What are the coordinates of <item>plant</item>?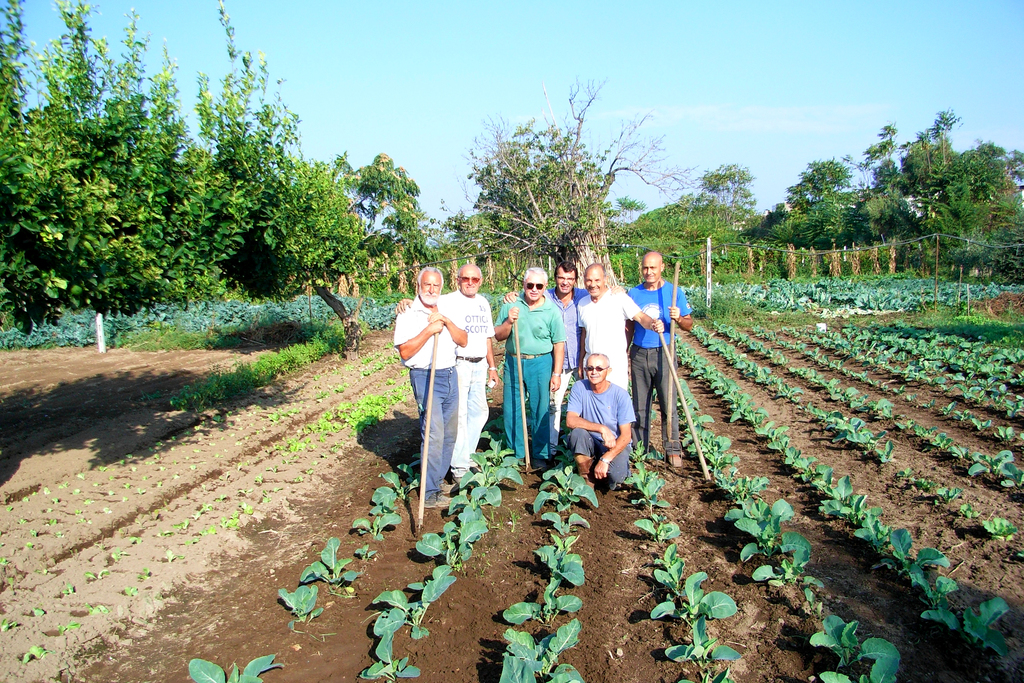
x1=306, y1=460, x2=317, y2=478.
